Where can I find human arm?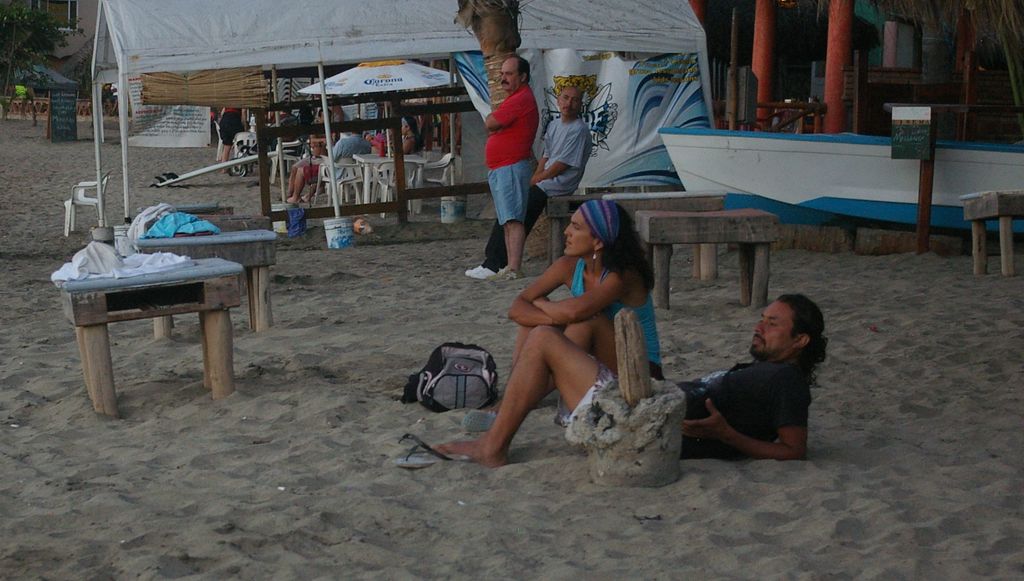
You can find it at locate(540, 271, 636, 330).
